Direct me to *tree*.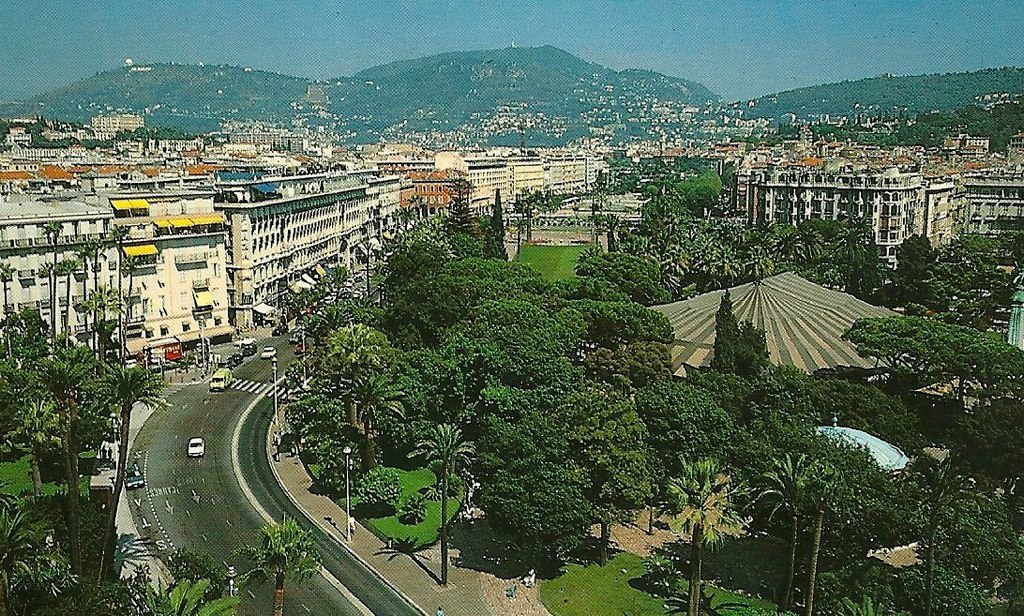
Direction: (85, 355, 173, 615).
